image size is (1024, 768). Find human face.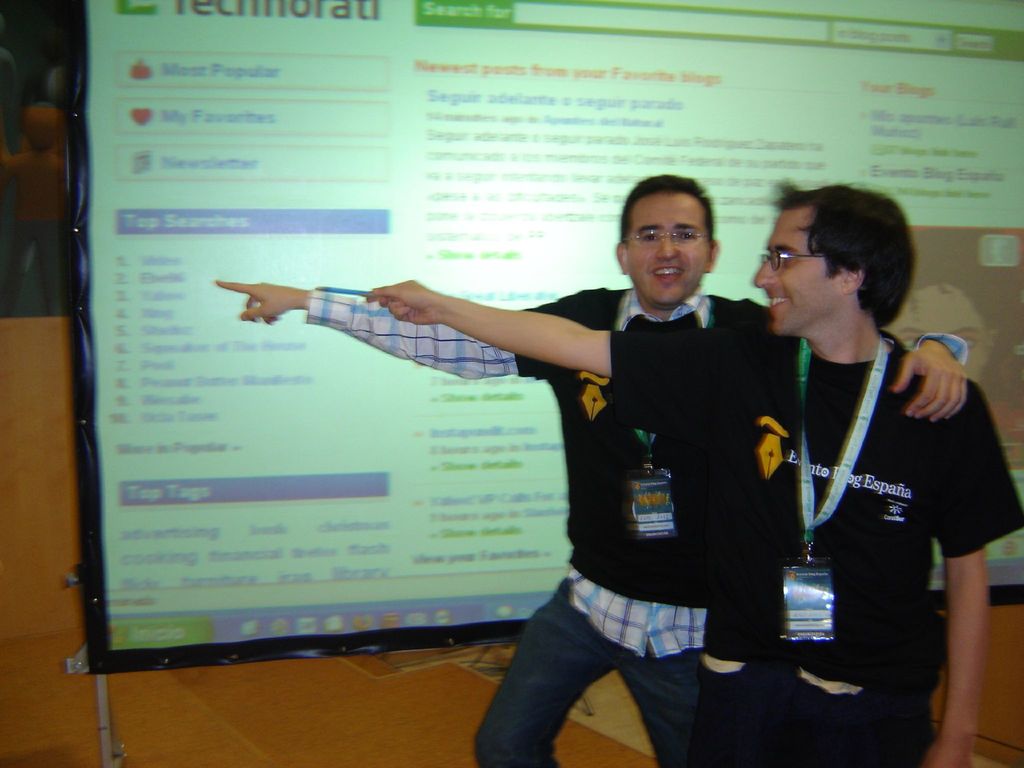
l=627, t=196, r=713, b=310.
